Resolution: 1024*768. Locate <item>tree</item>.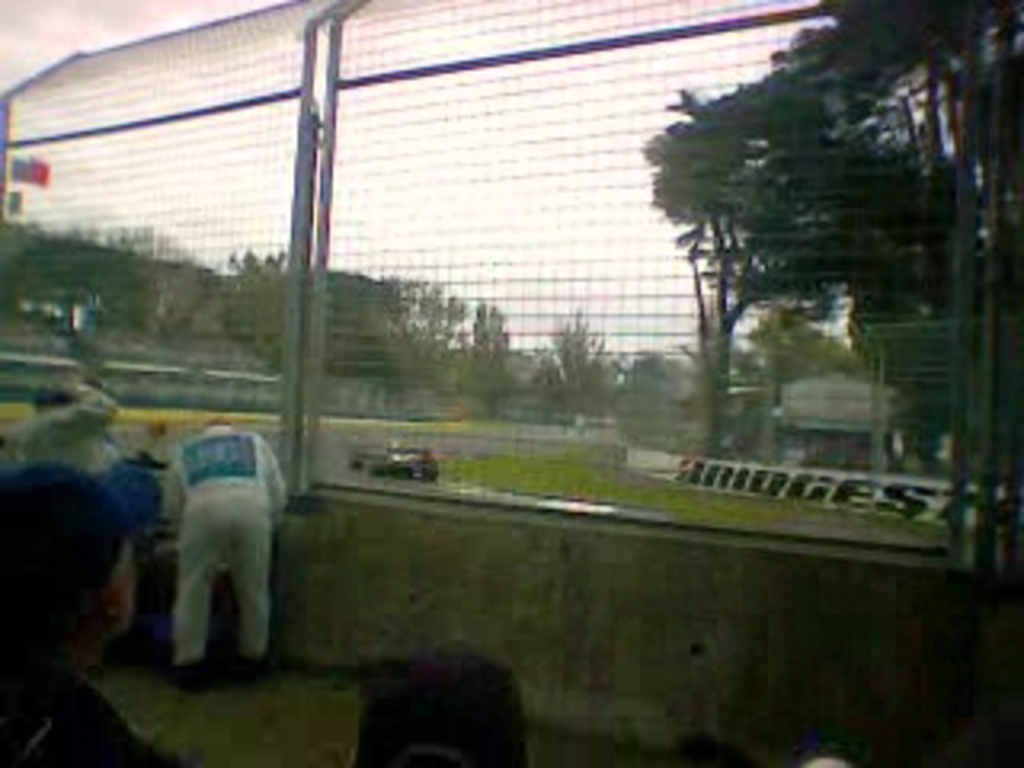
x1=541 y1=310 x2=611 y2=419.
